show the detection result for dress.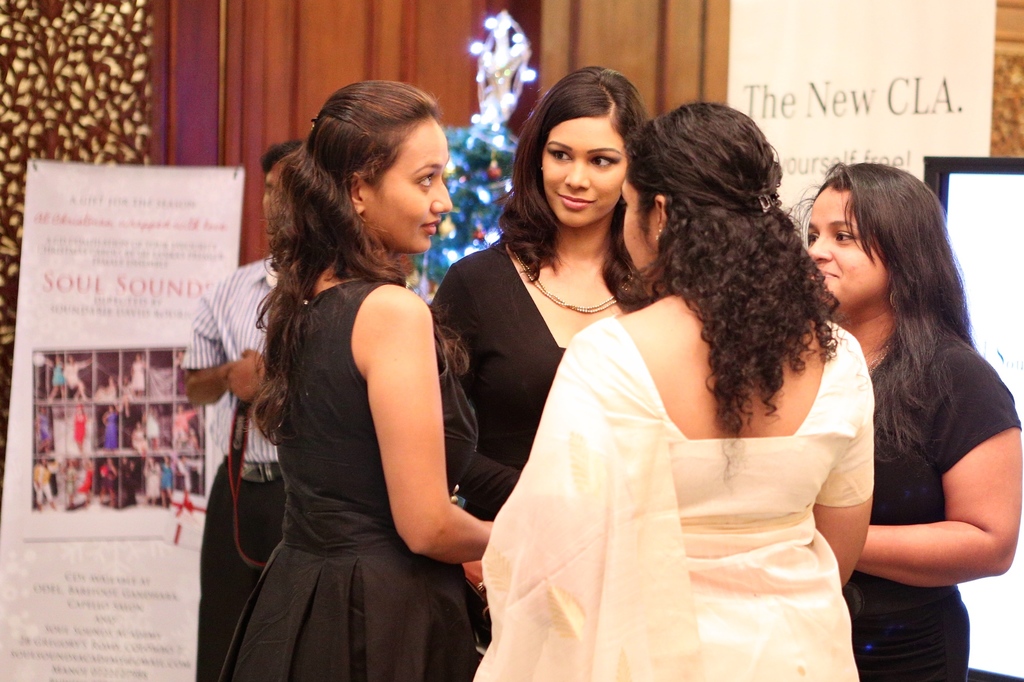
region(195, 266, 486, 681).
